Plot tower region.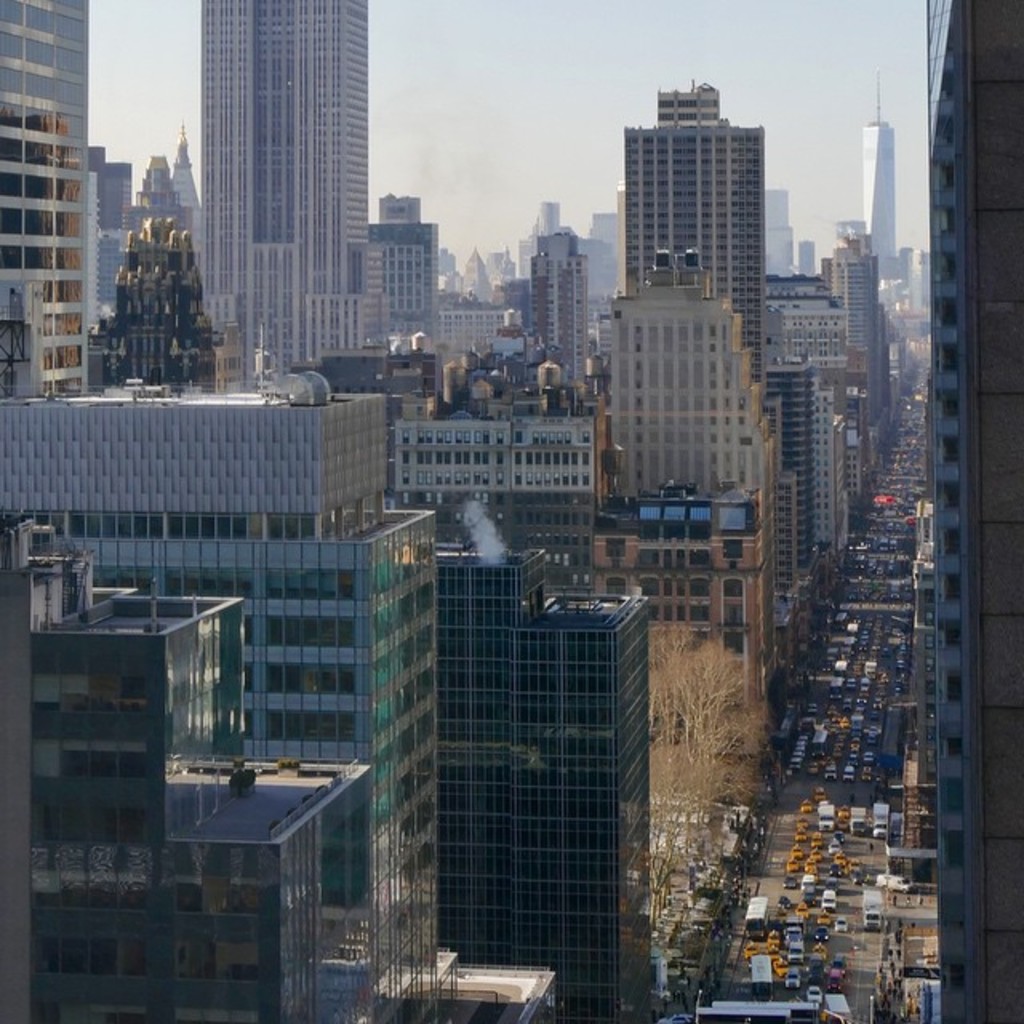
Plotted at crop(174, 128, 200, 213).
